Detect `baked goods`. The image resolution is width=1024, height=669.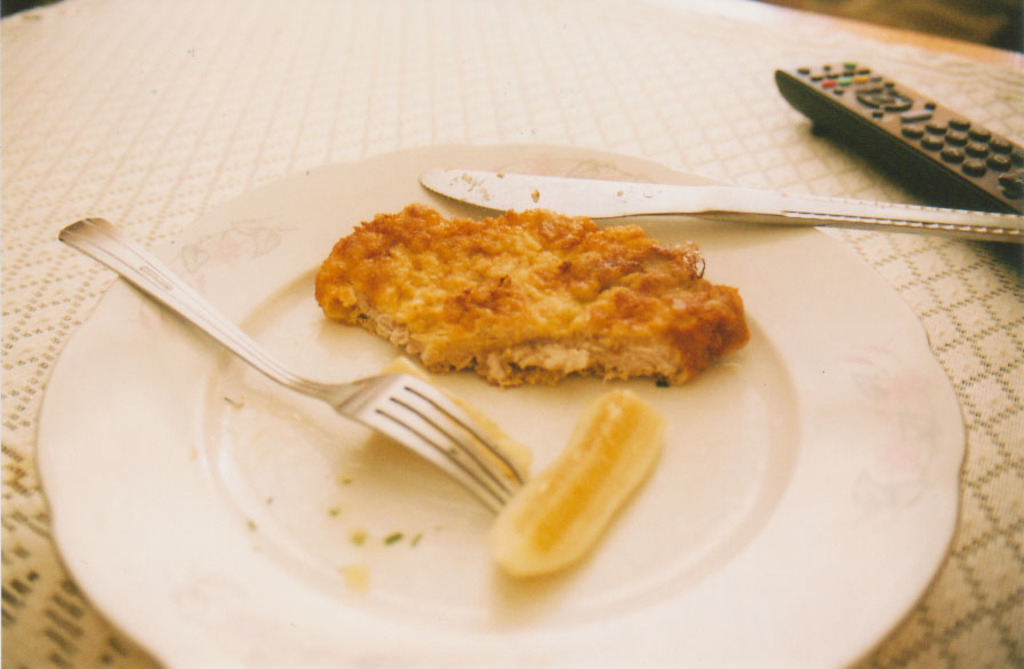
(left=486, top=387, right=669, bottom=578).
